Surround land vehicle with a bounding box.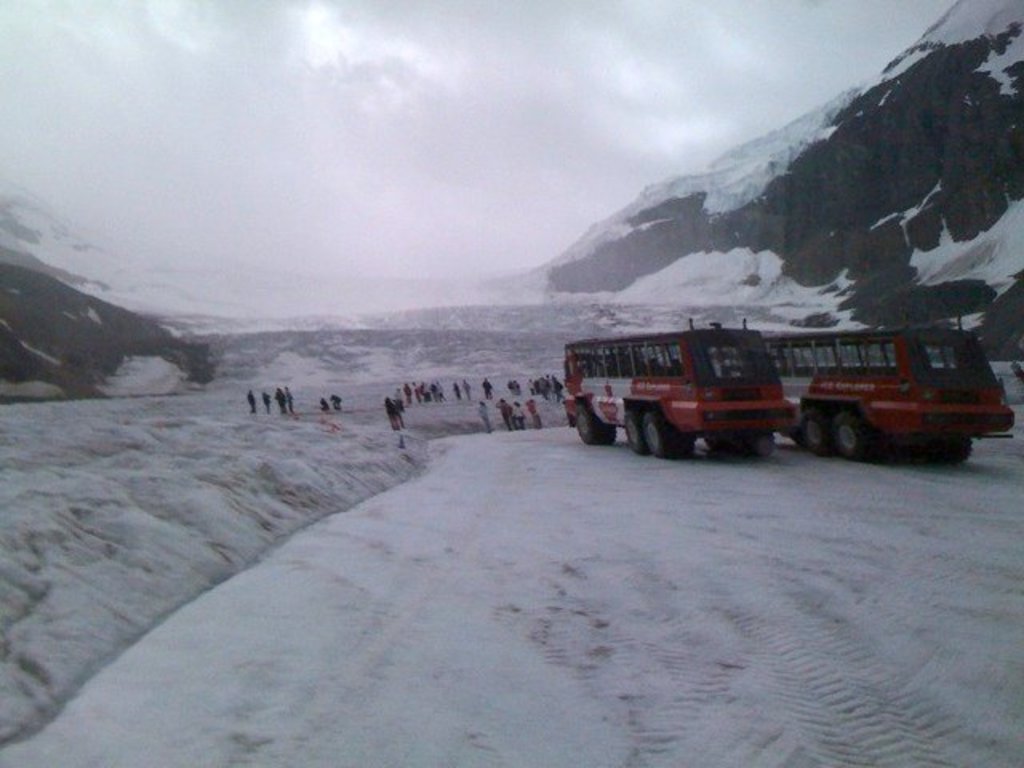
box(691, 317, 1005, 459).
